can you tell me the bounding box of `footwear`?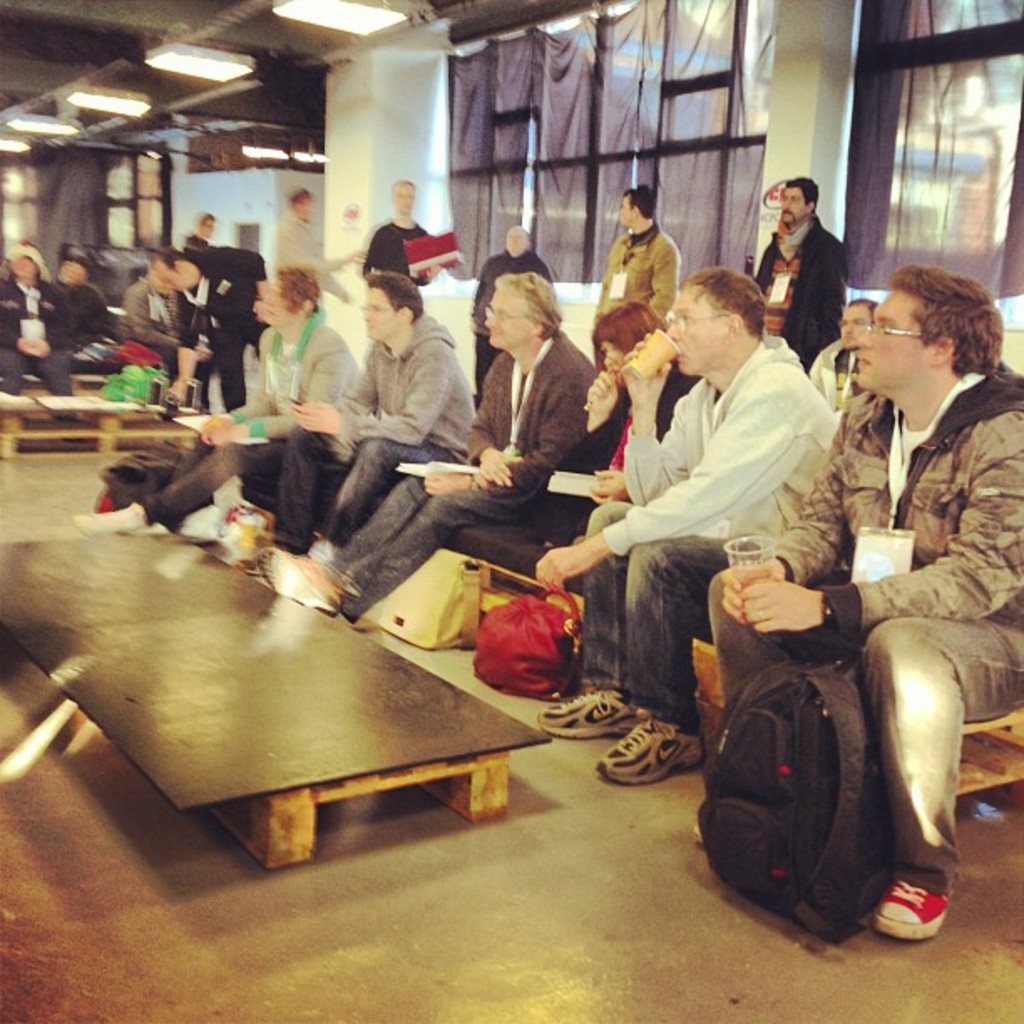
BBox(883, 857, 984, 964).
